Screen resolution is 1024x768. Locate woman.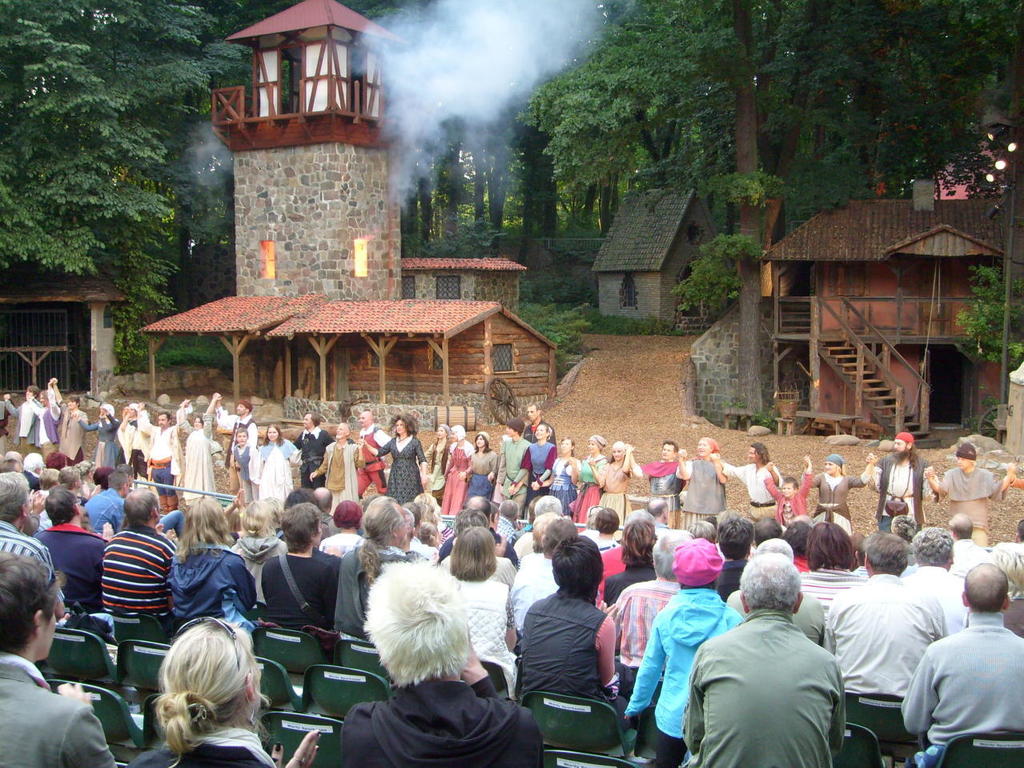
[x1=119, y1=601, x2=278, y2=760].
